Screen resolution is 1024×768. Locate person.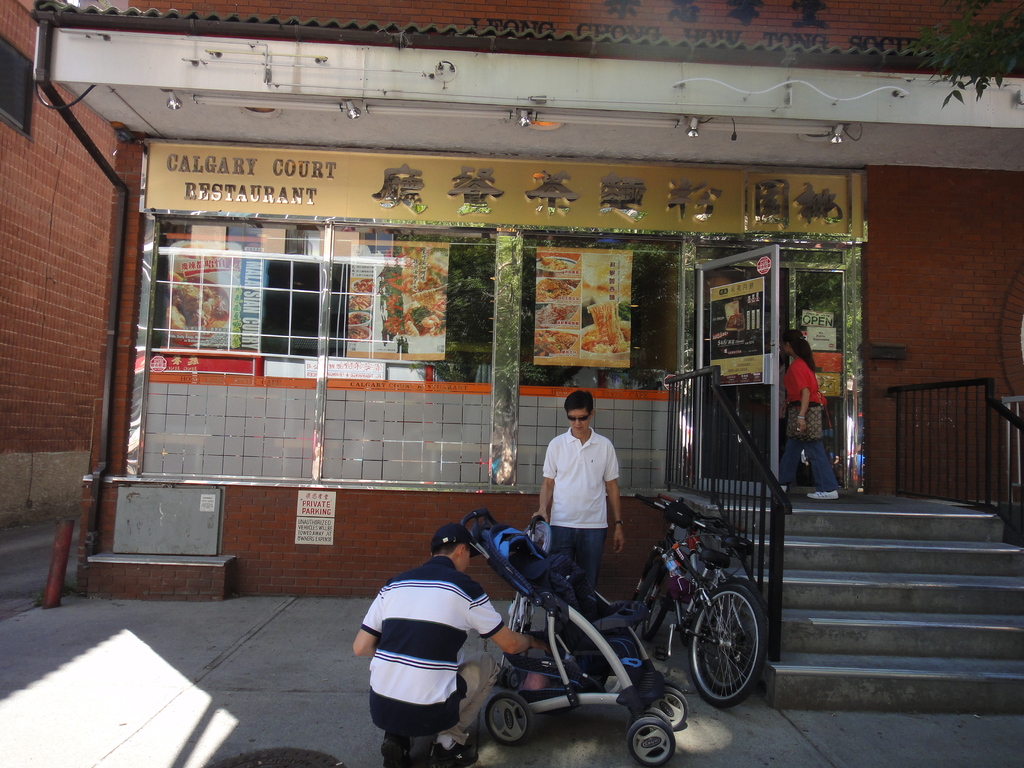
(530, 389, 627, 613).
